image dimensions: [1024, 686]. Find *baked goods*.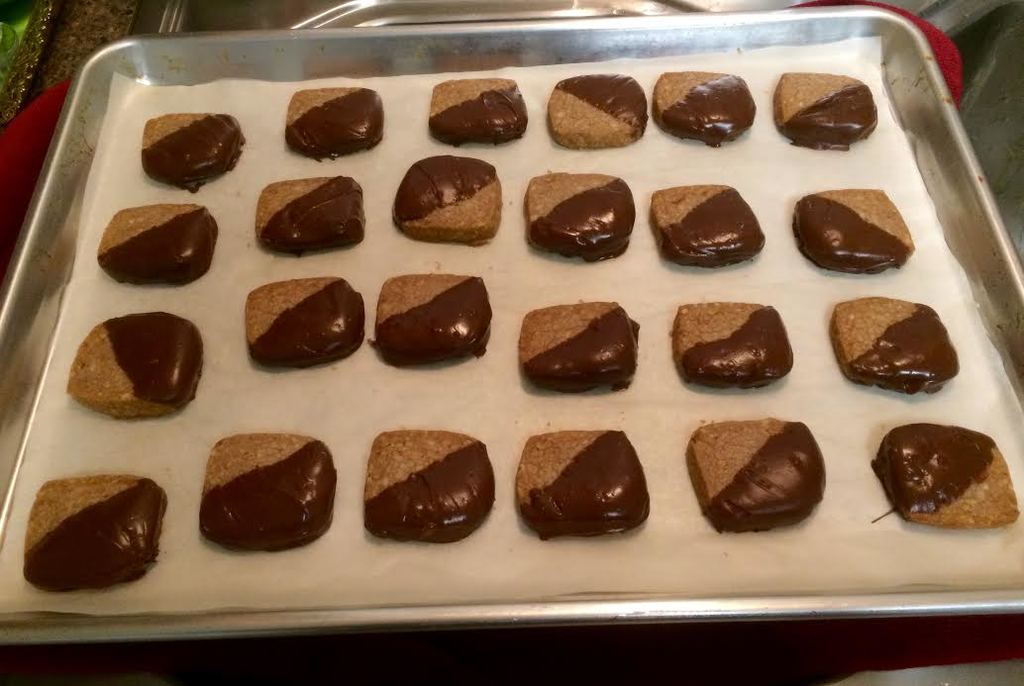
653 70 758 147.
